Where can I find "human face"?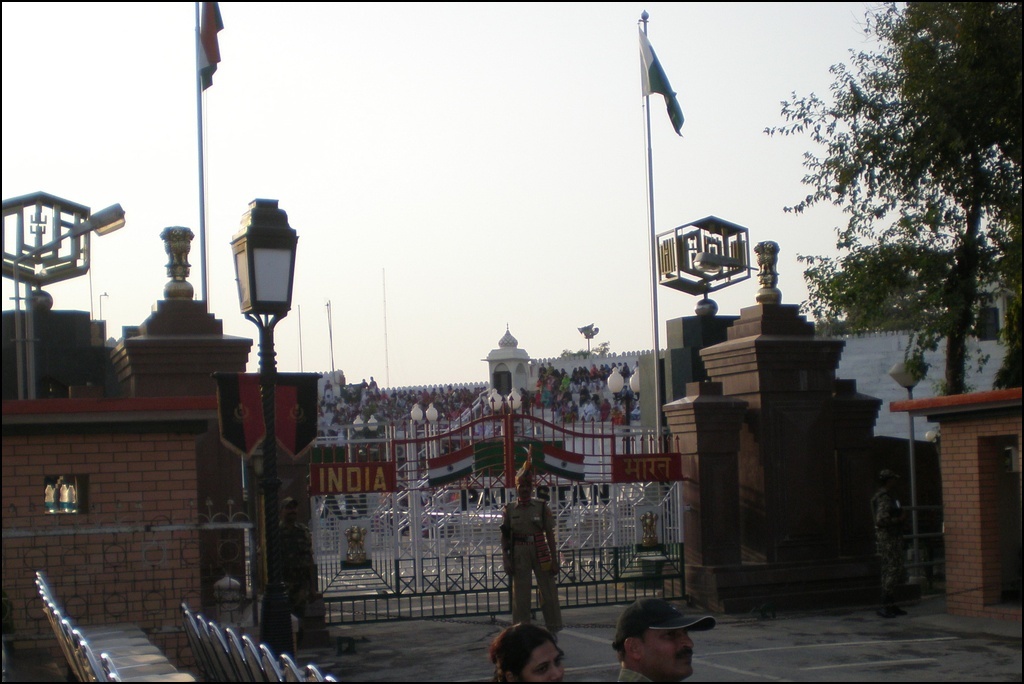
You can find it at [643,623,690,679].
